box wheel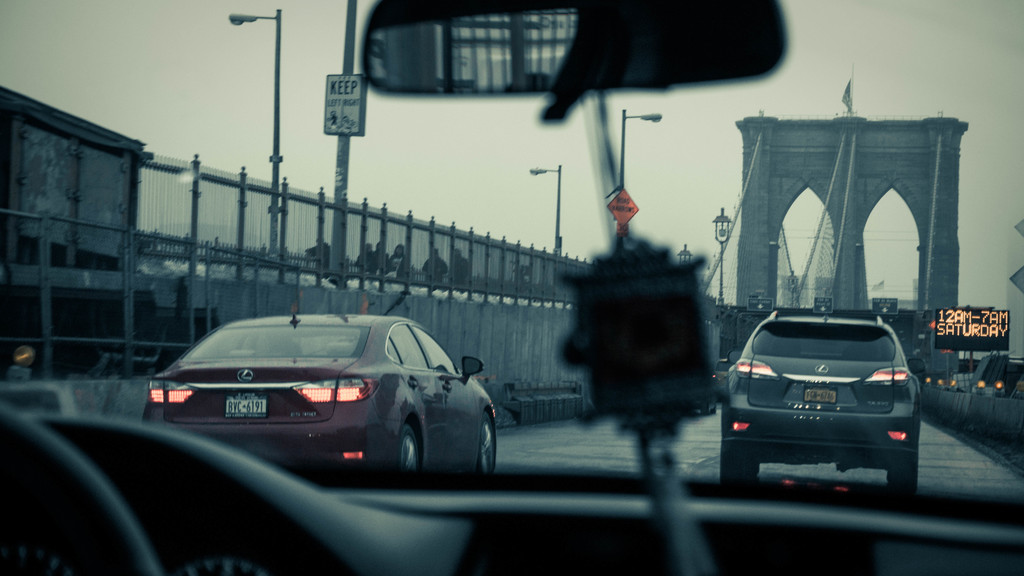
x1=886 y1=460 x2=919 y2=504
